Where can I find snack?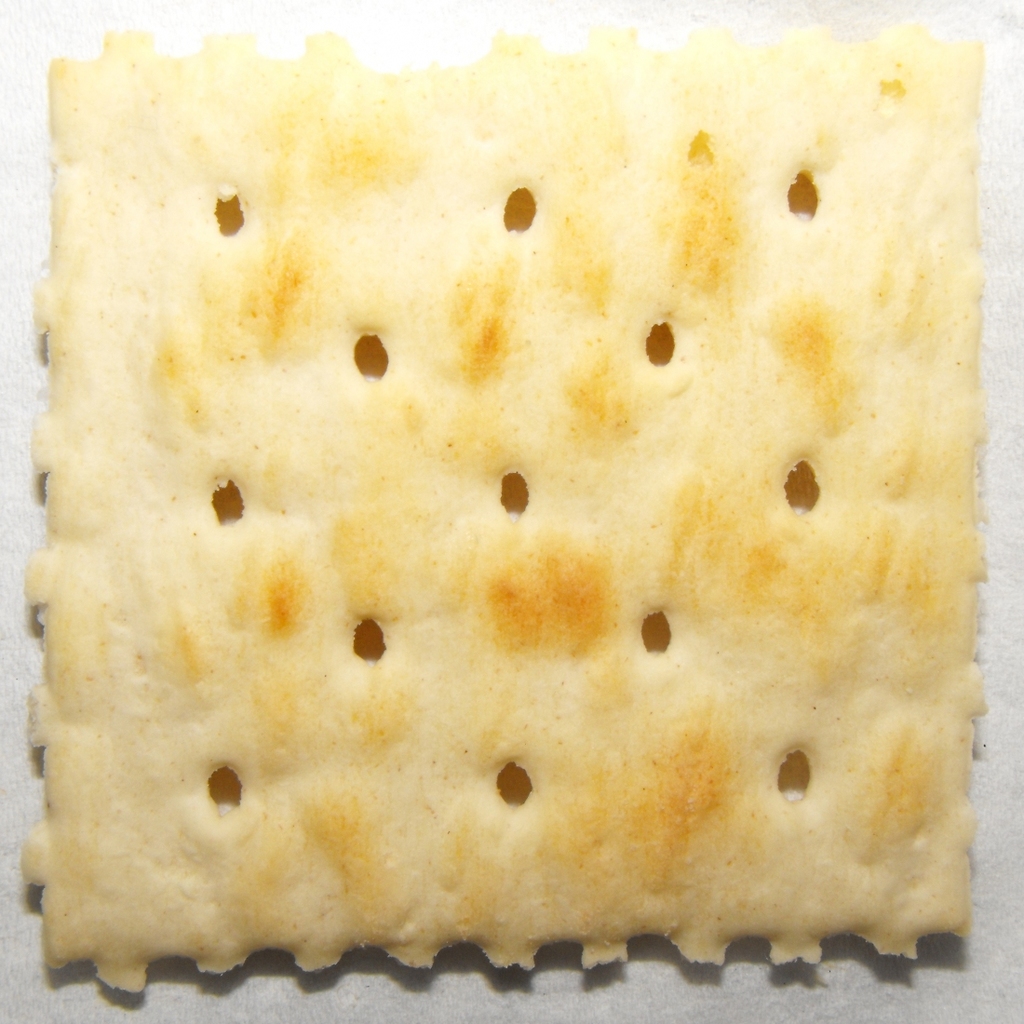
You can find it at x1=83, y1=153, x2=1023, y2=1017.
